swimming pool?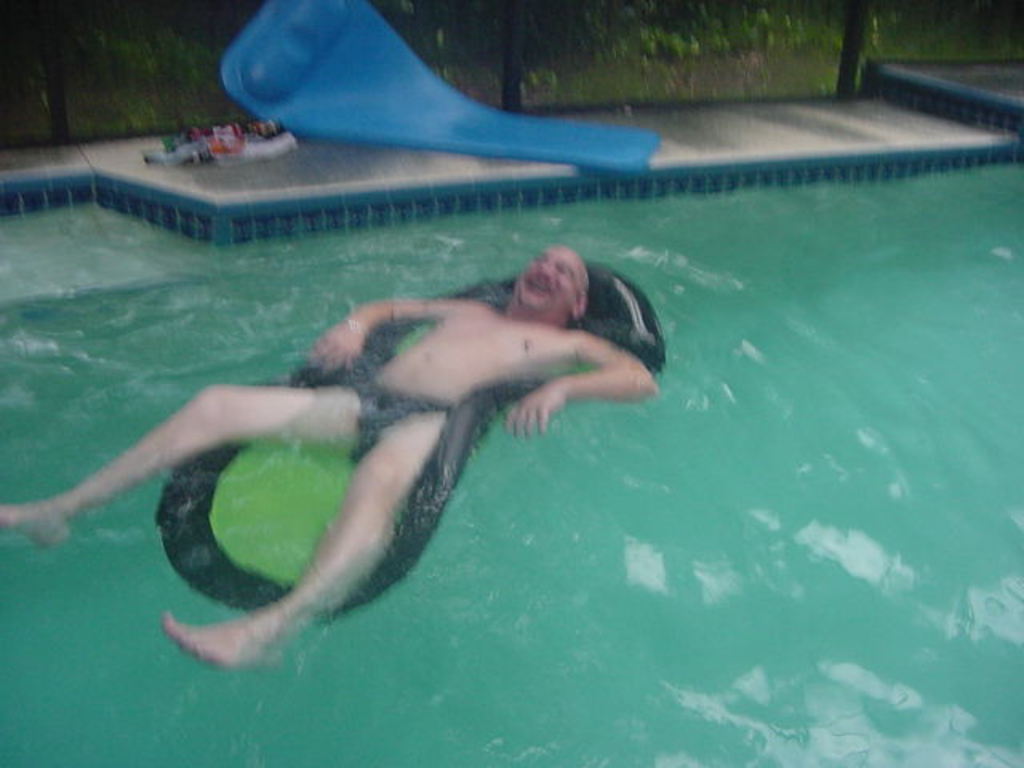
left=0, top=139, right=1022, bottom=766
